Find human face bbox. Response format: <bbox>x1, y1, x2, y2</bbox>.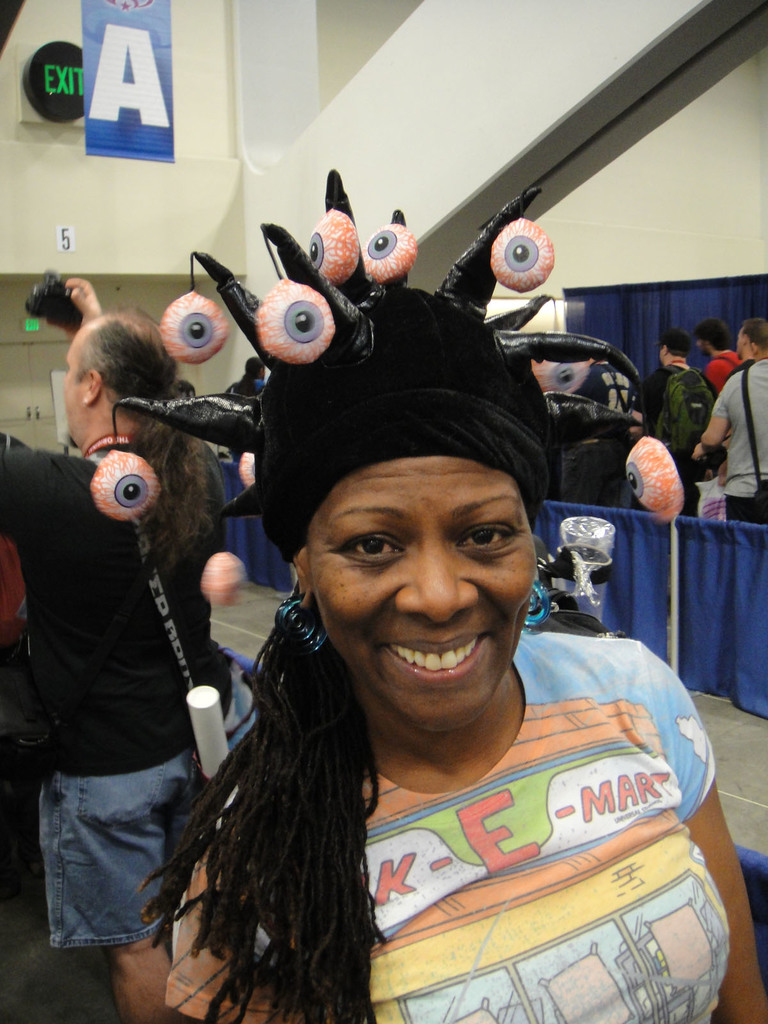
<bbox>300, 456, 547, 701</bbox>.
